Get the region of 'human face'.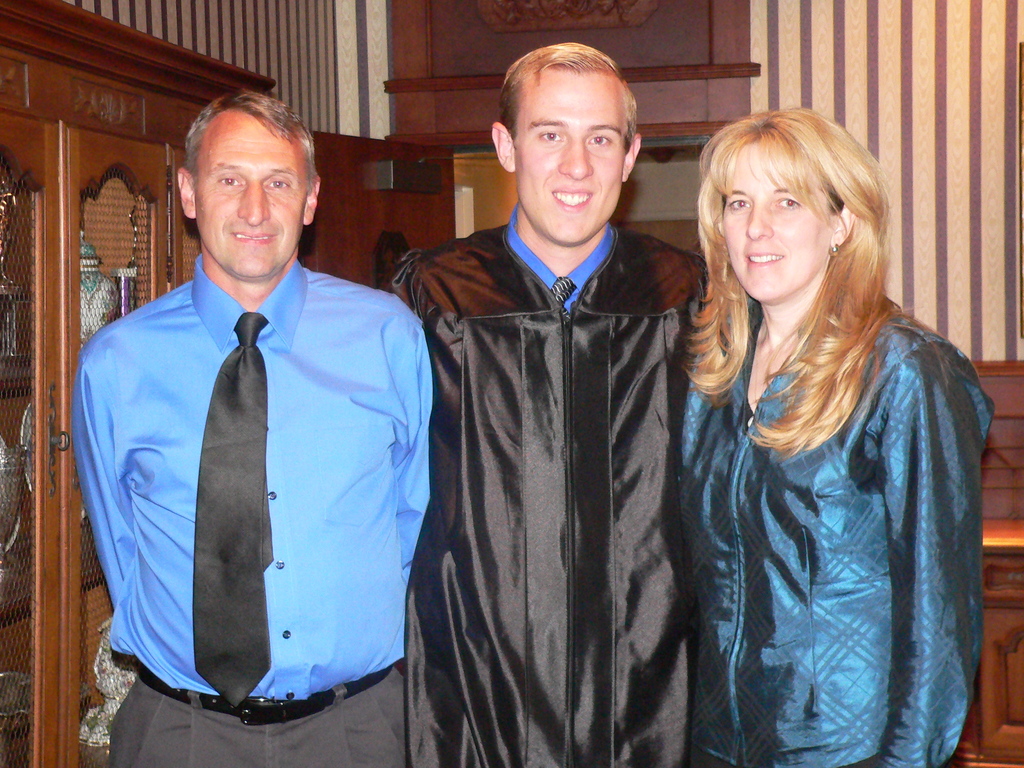
rect(513, 64, 621, 239).
